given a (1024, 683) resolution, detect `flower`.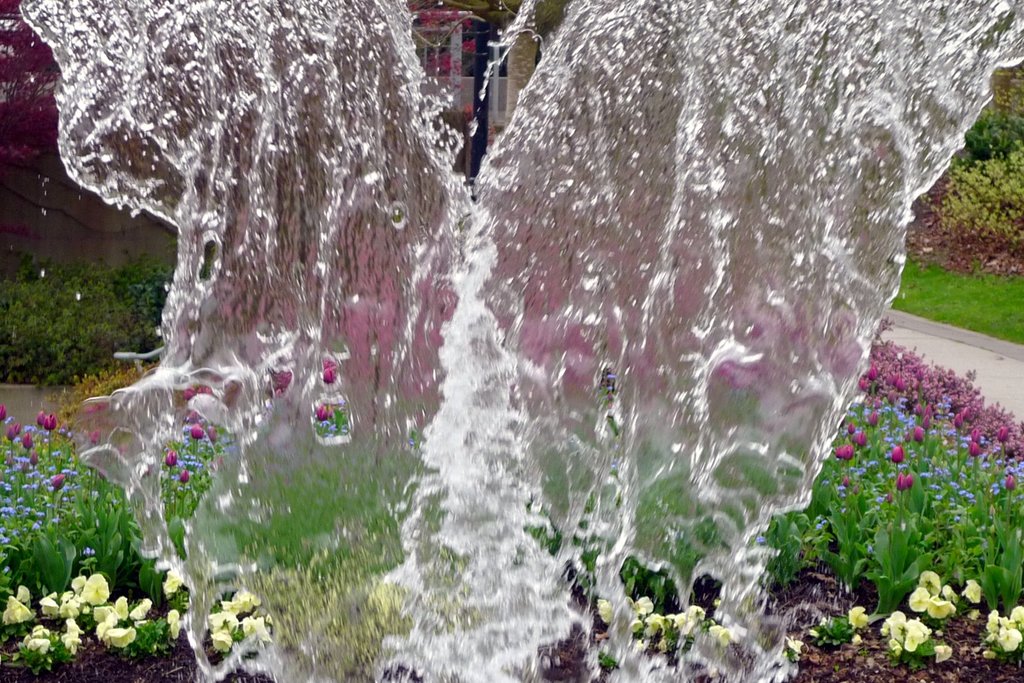
(left=870, top=412, right=879, bottom=426).
